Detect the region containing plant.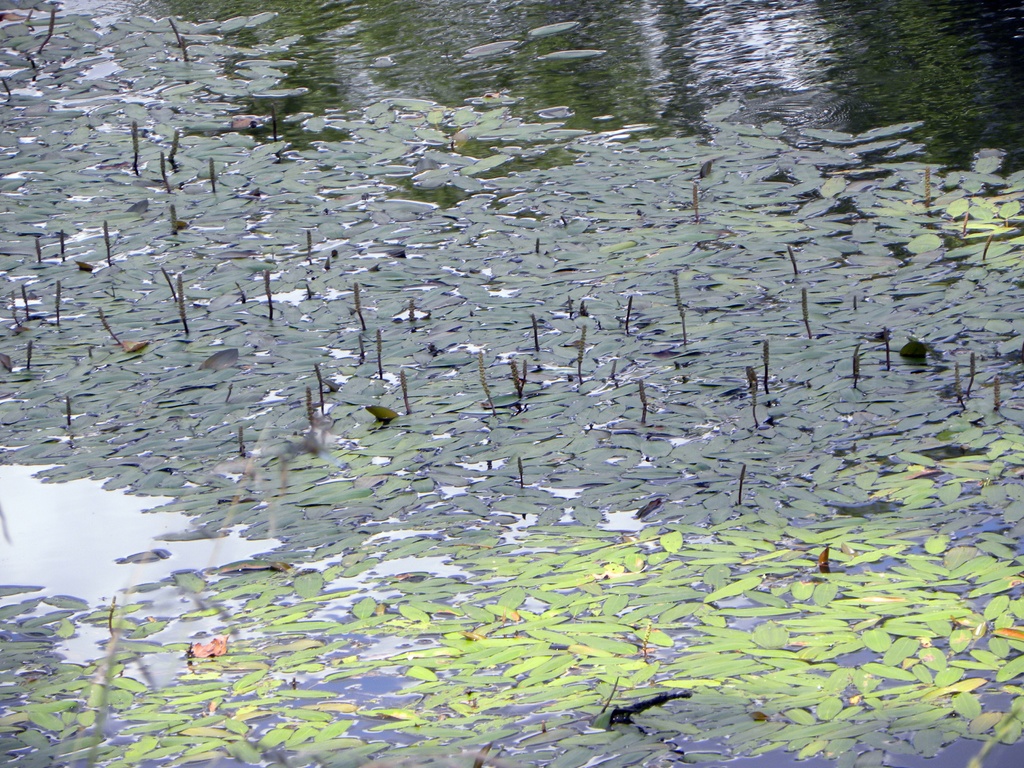
crop(694, 184, 703, 221).
